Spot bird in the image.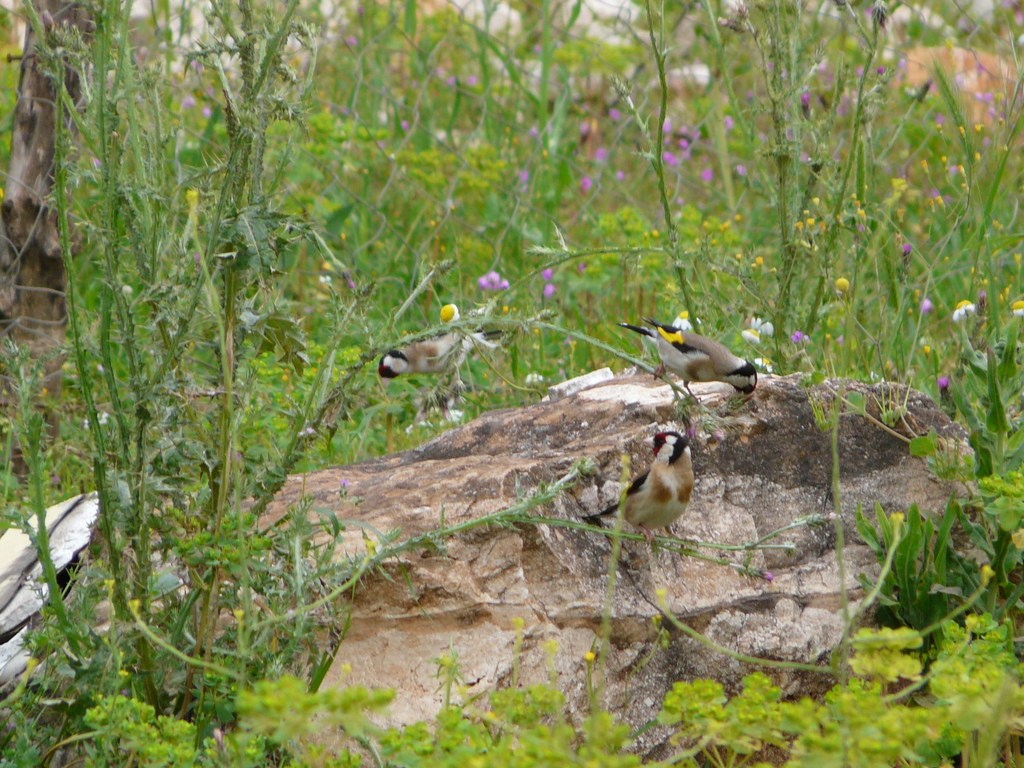
bird found at 637:318:767:397.
